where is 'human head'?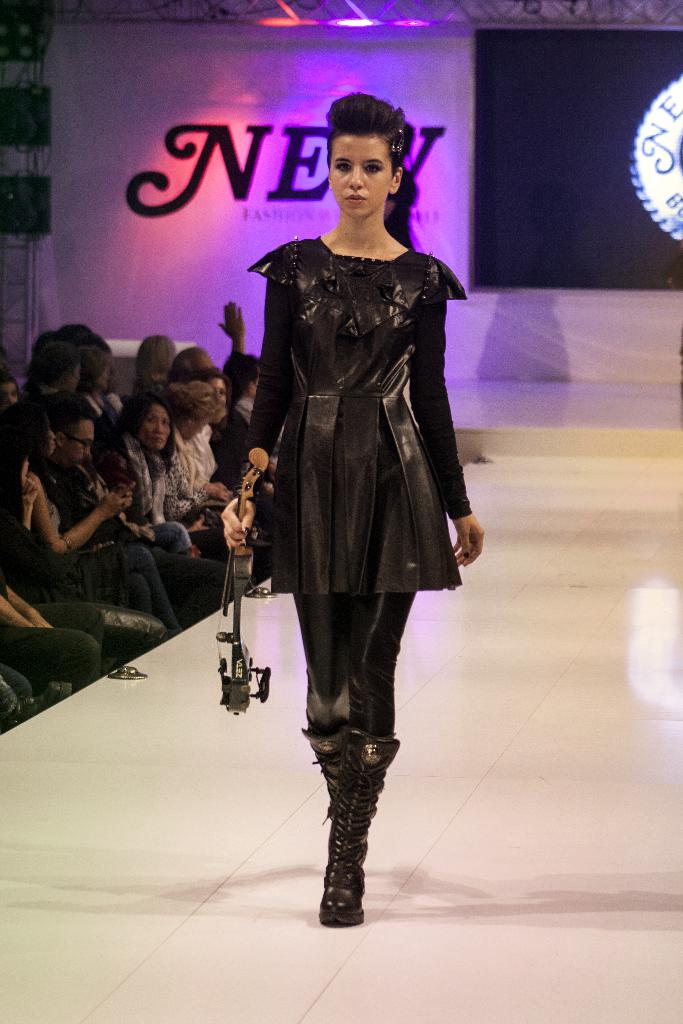
(0, 348, 15, 377).
